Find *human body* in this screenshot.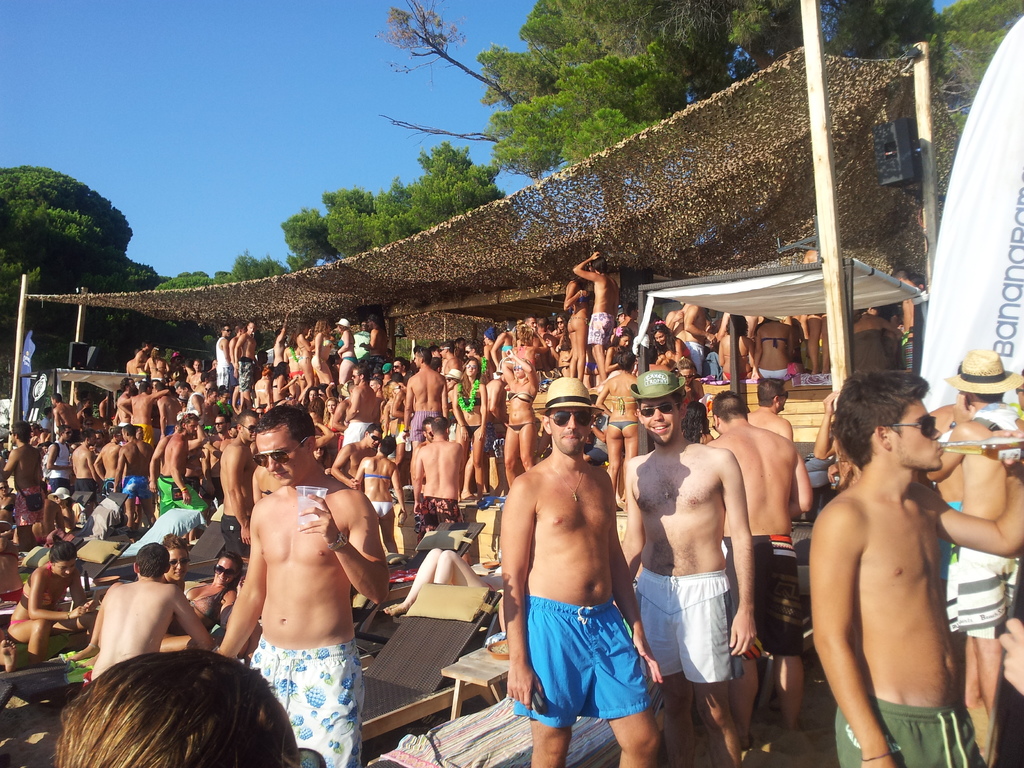
The bounding box for *human body* is 708/420/810/755.
